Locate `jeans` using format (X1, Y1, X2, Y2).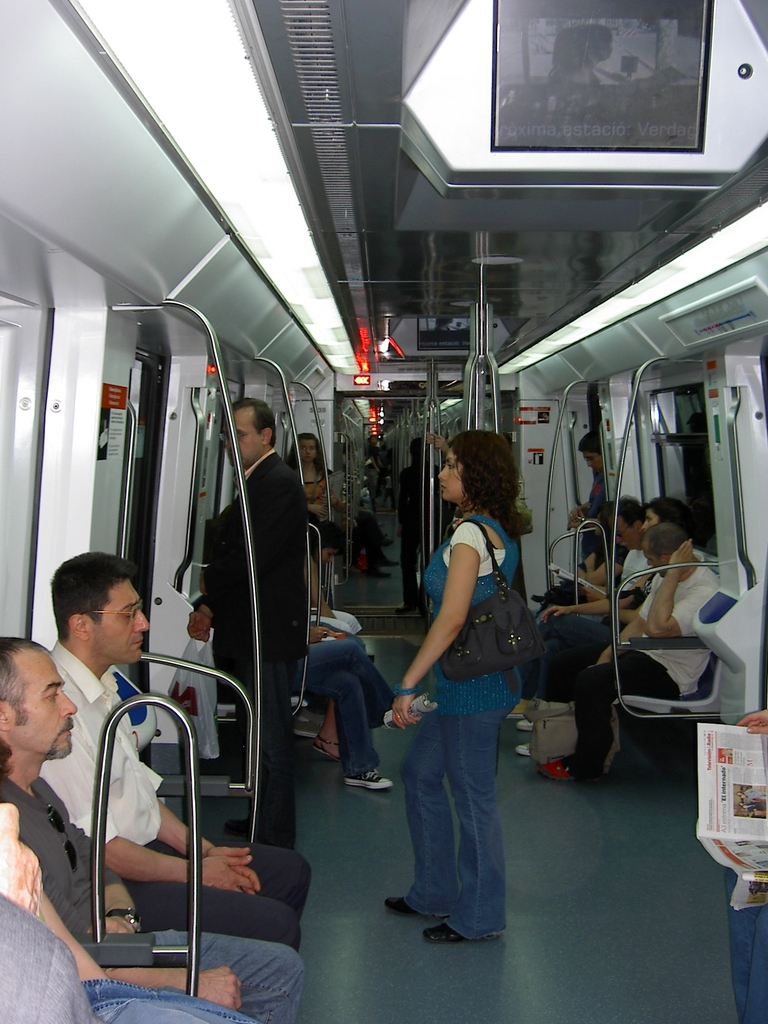
(564, 644, 678, 762).
